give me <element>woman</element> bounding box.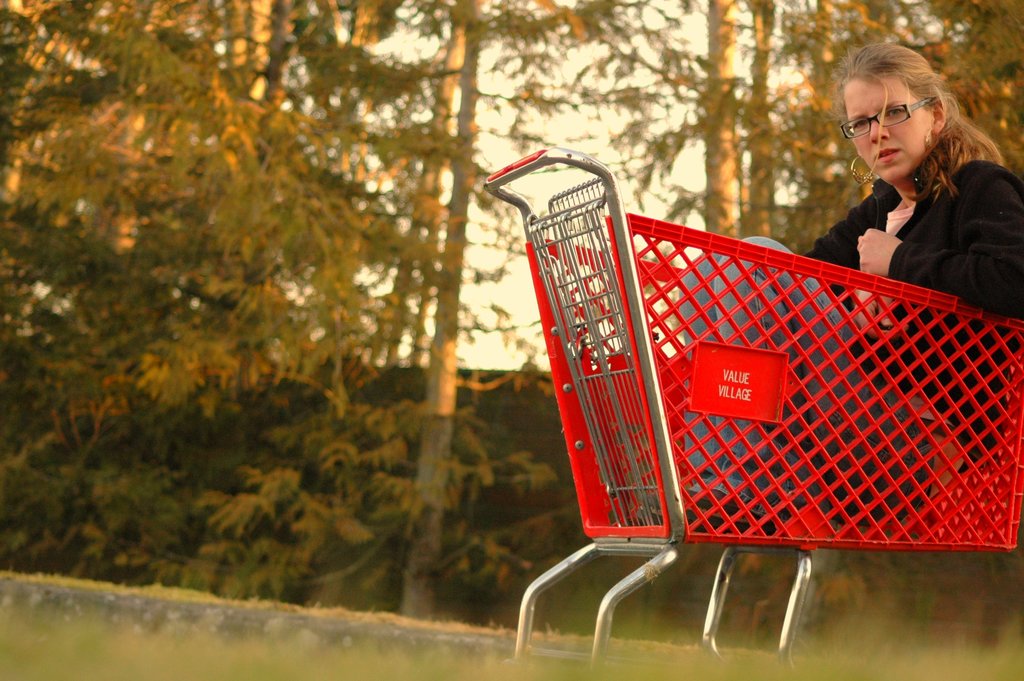
<box>764,31,1016,376</box>.
